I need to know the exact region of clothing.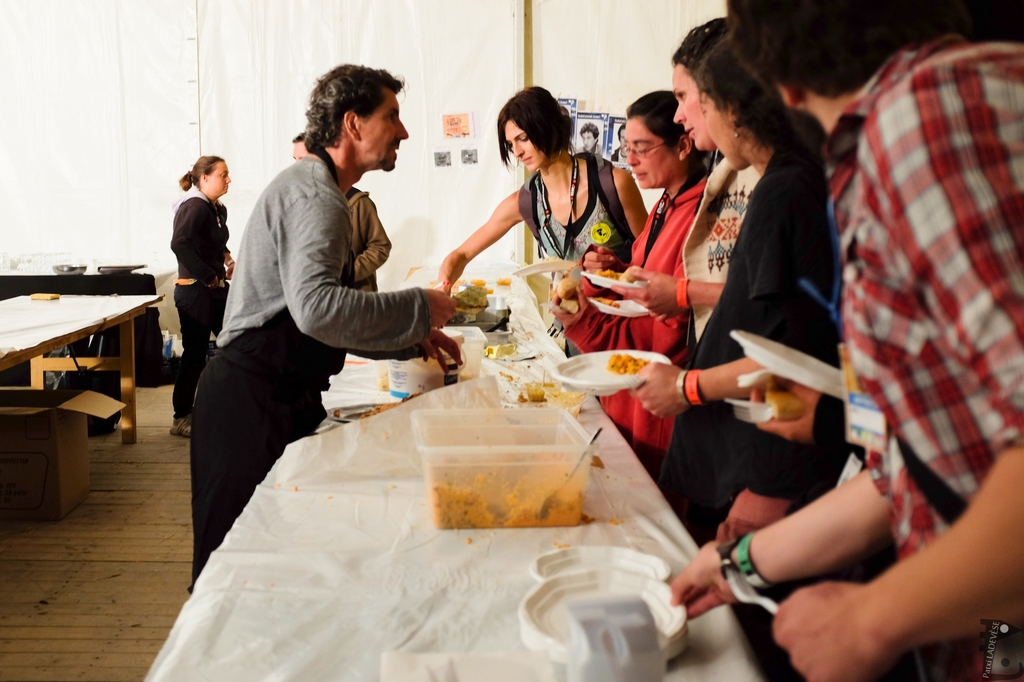
Region: pyautogui.locateOnScreen(170, 194, 237, 423).
